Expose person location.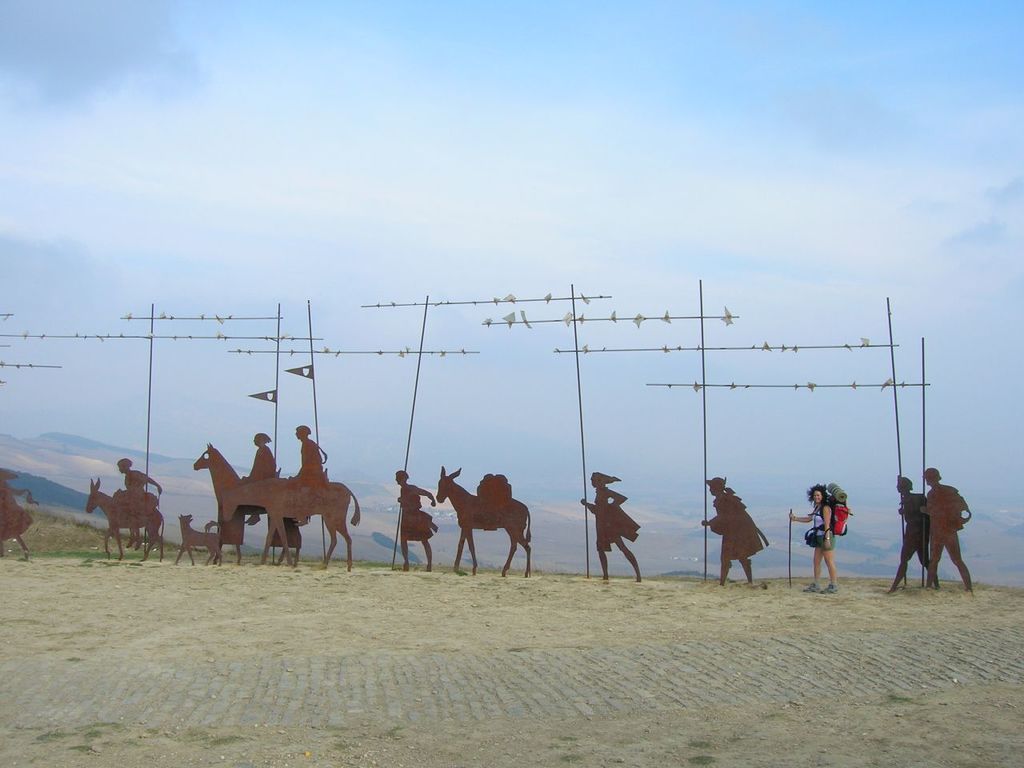
Exposed at left=921, top=468, right=975, bottom=592.
